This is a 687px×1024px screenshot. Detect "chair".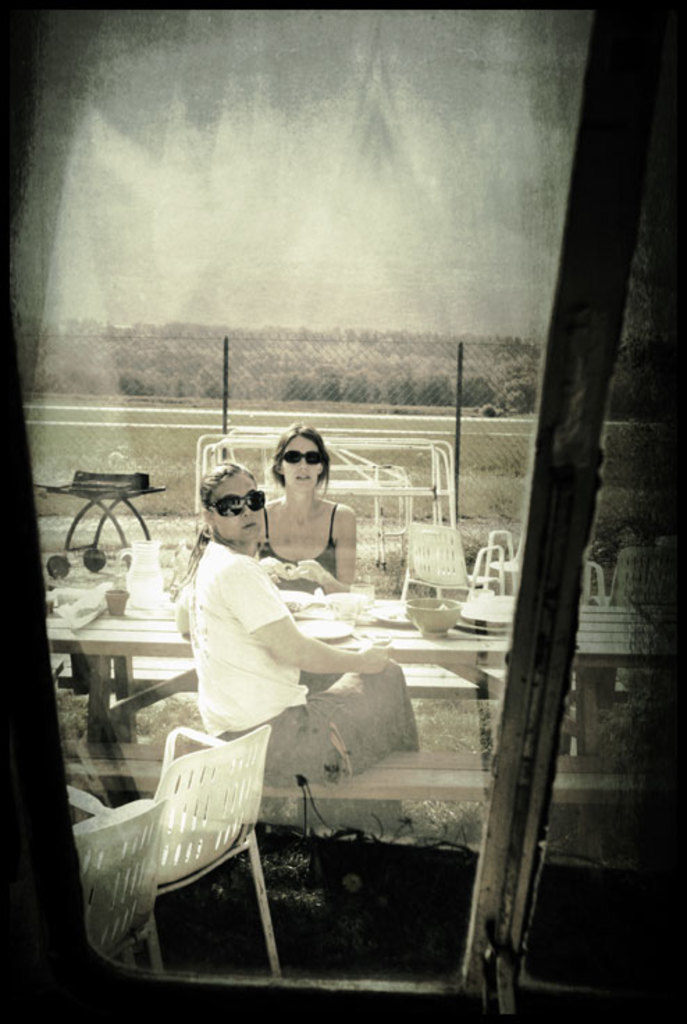
bbox=[49, 771, 177, 989].
